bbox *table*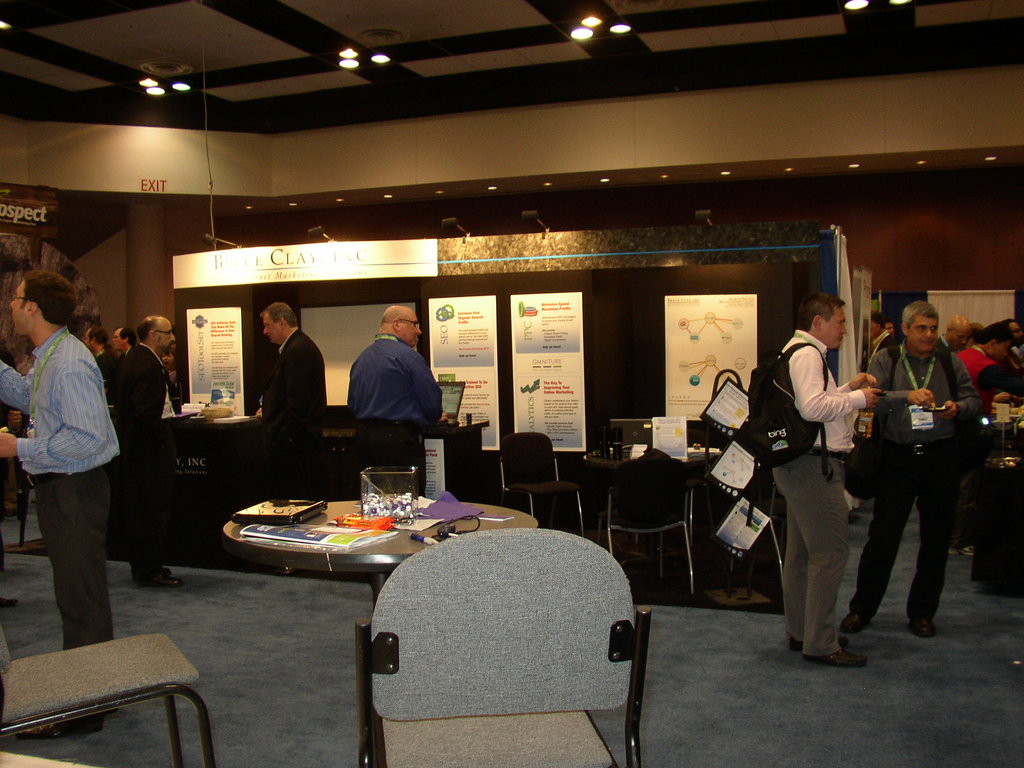
(left=225, top=497, right=543, bottom=612)
